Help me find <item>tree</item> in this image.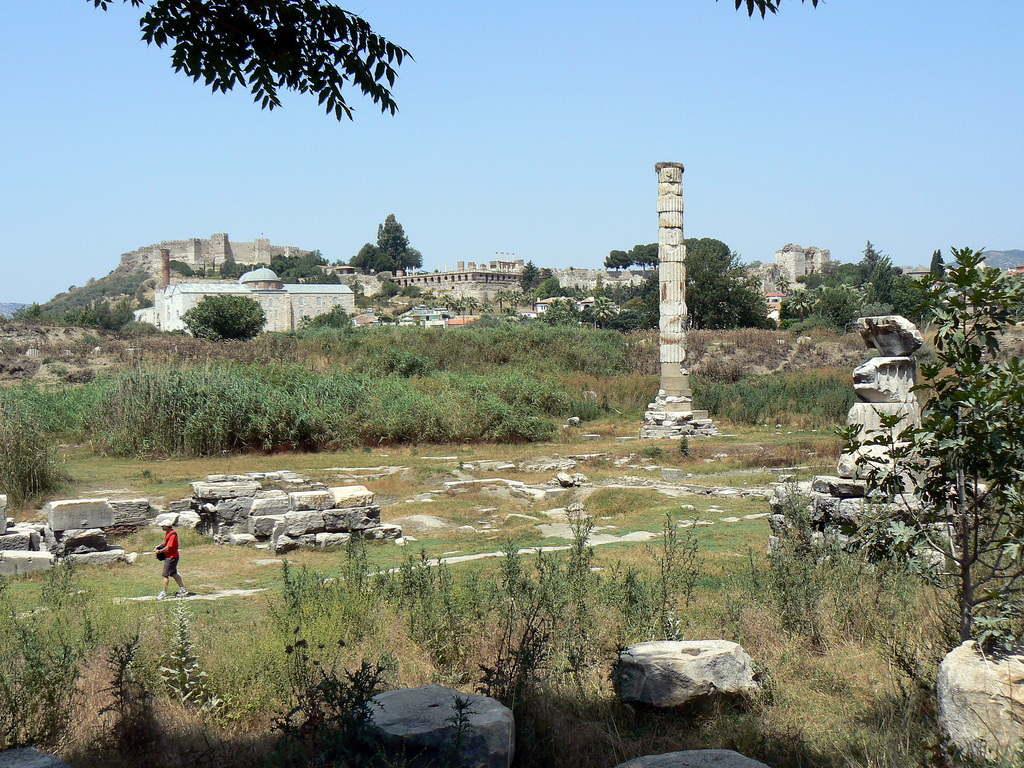
Found it: [589,243,740,323].
